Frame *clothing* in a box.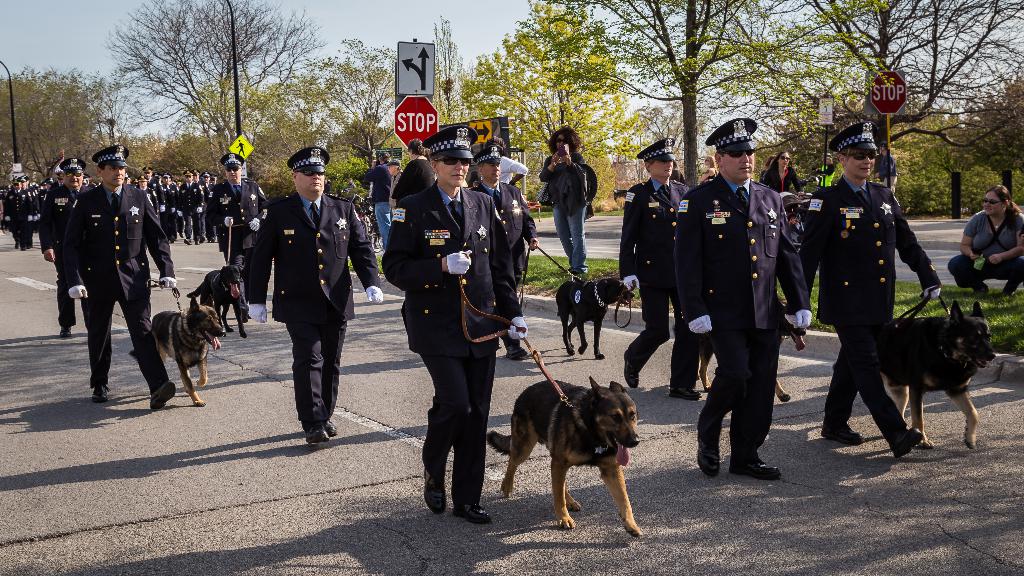
bbox(369, 171, 505, 322).
